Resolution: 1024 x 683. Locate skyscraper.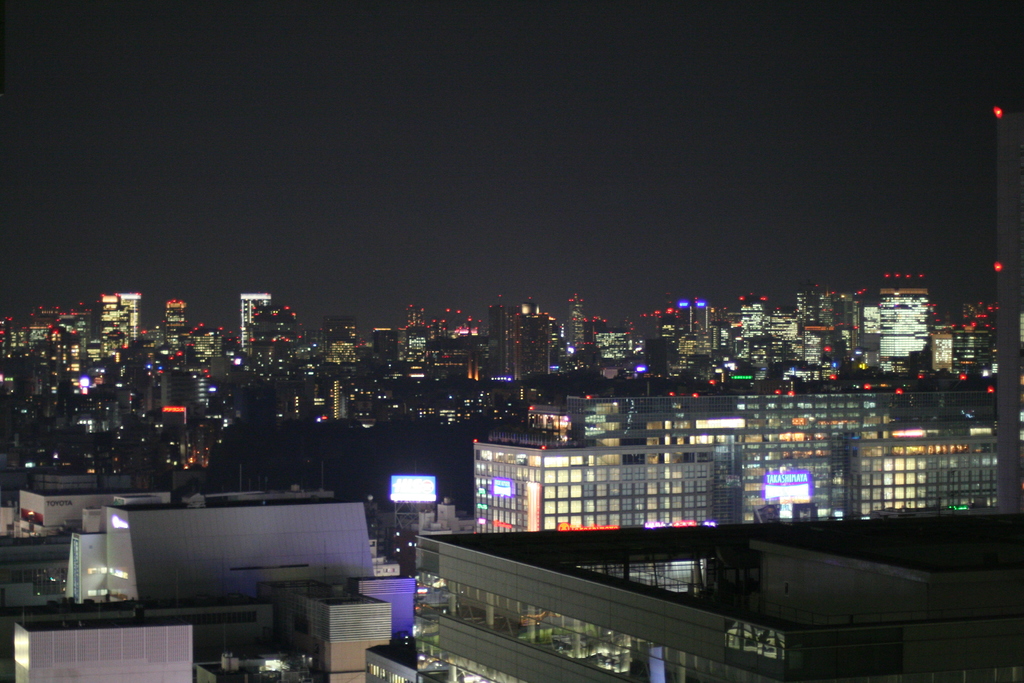
pyautogui.locateOnScreen(566, 282, 588, 342).
